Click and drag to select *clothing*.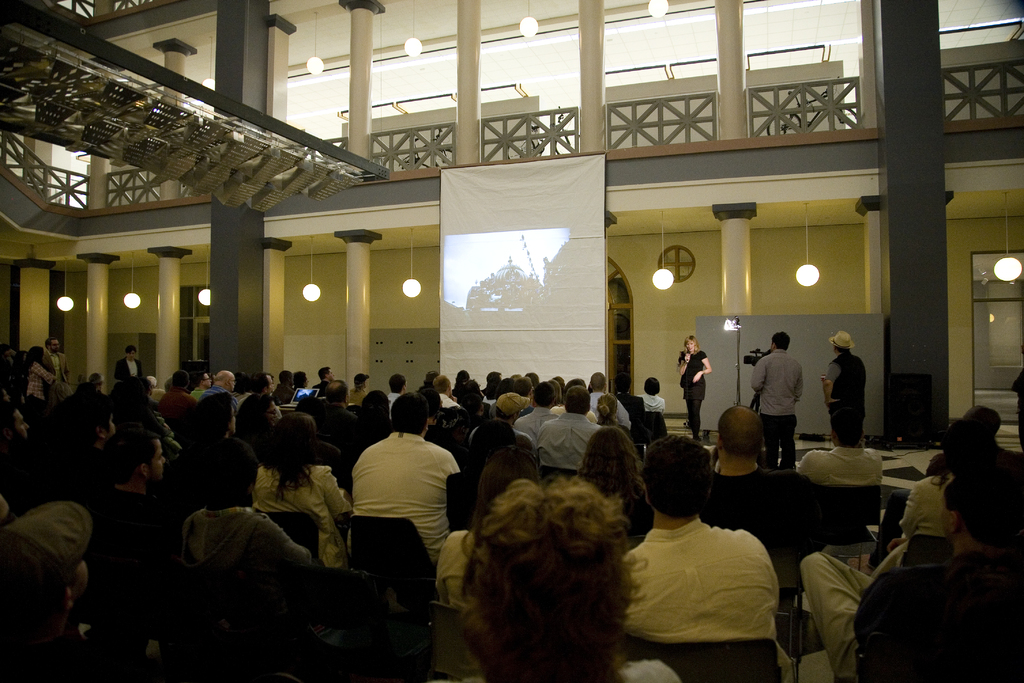
Selection: detection(538, 411, 605, 461).
